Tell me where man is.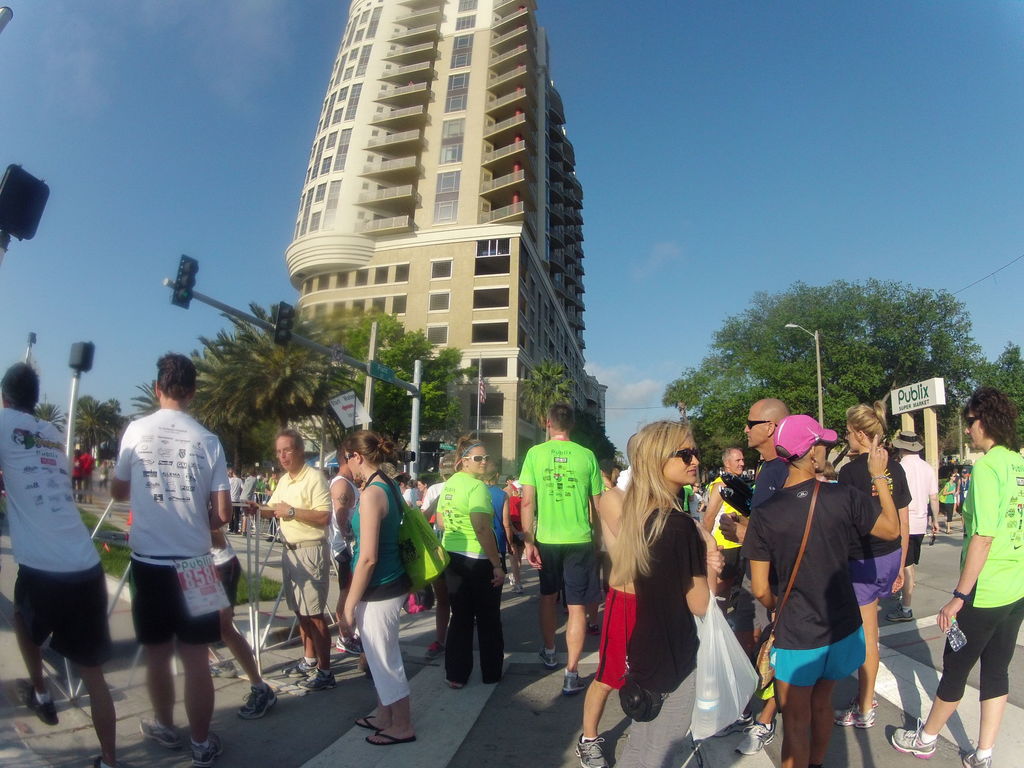
man is at <bbox>501, 471, 530, 609</bbox>.
